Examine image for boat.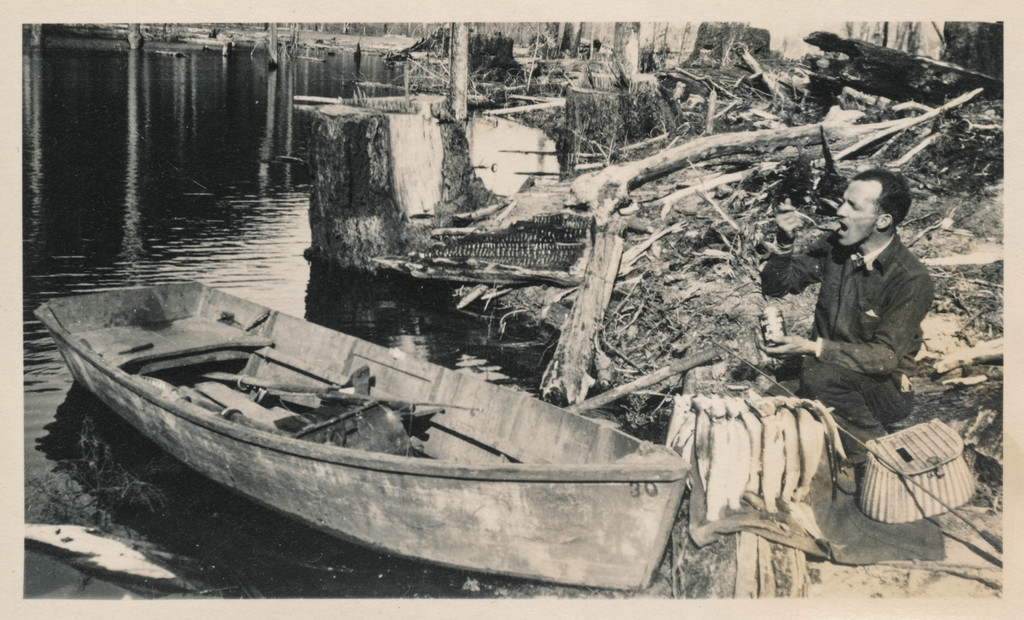
Examination result: 67/211/763/578.
